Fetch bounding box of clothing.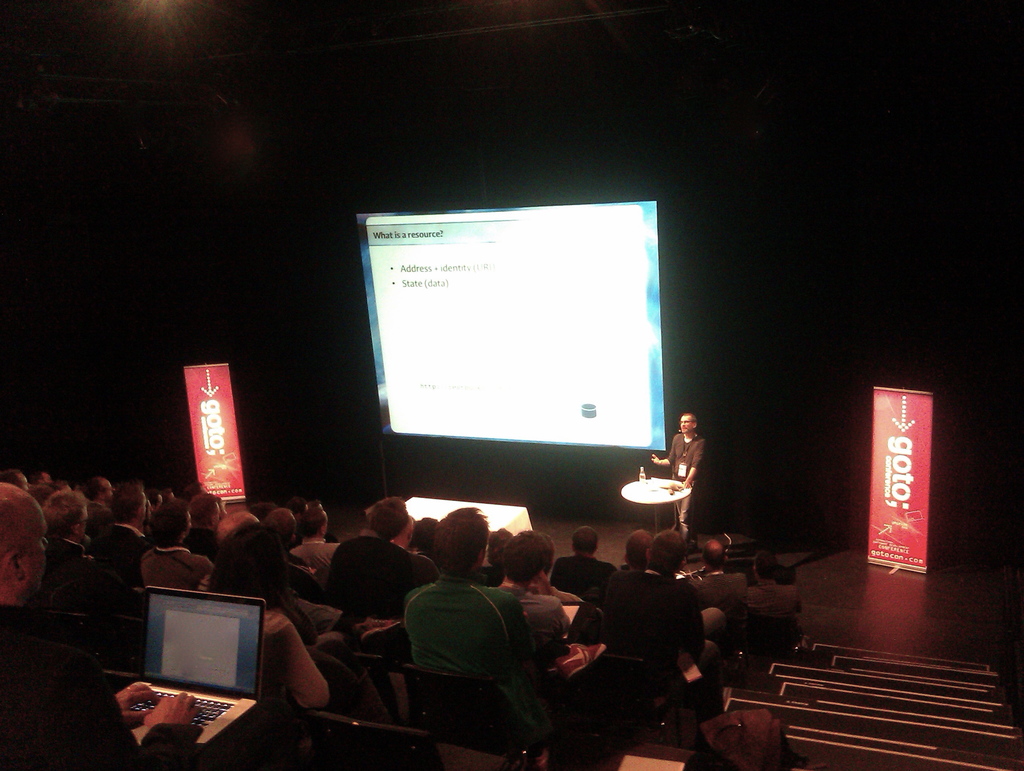
Bbox: <bbox>266, 613, 293, 638</bbox>.
